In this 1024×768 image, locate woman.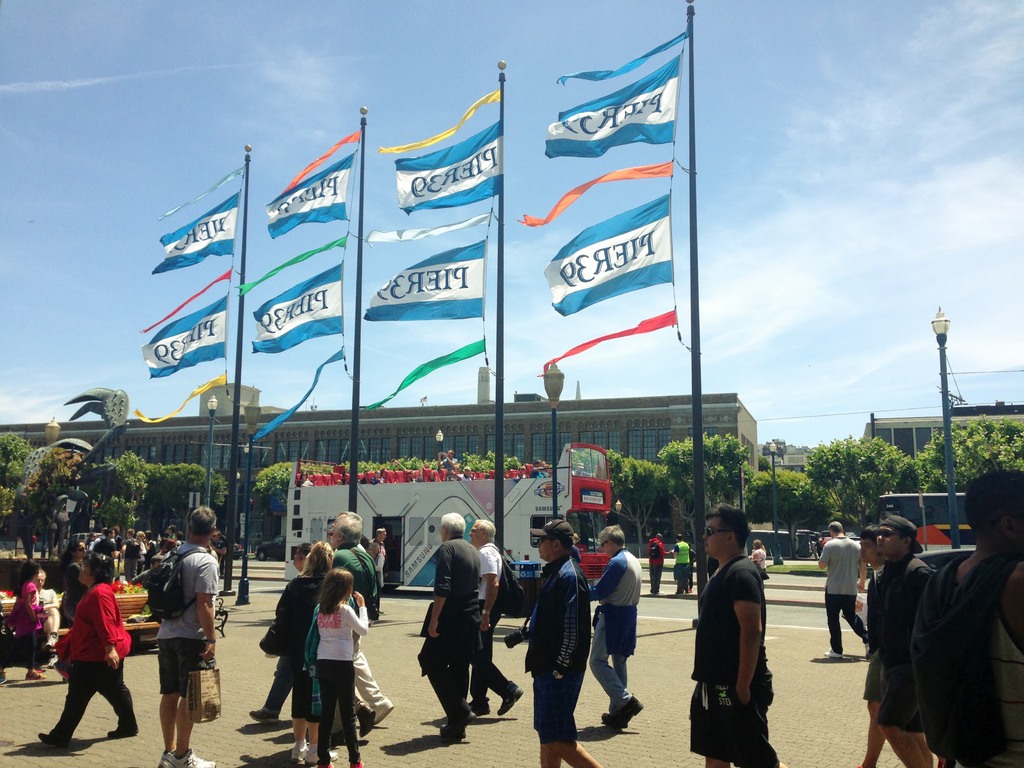
Bounding box: <bbox>36, 558, 127, 760</bbox>.
